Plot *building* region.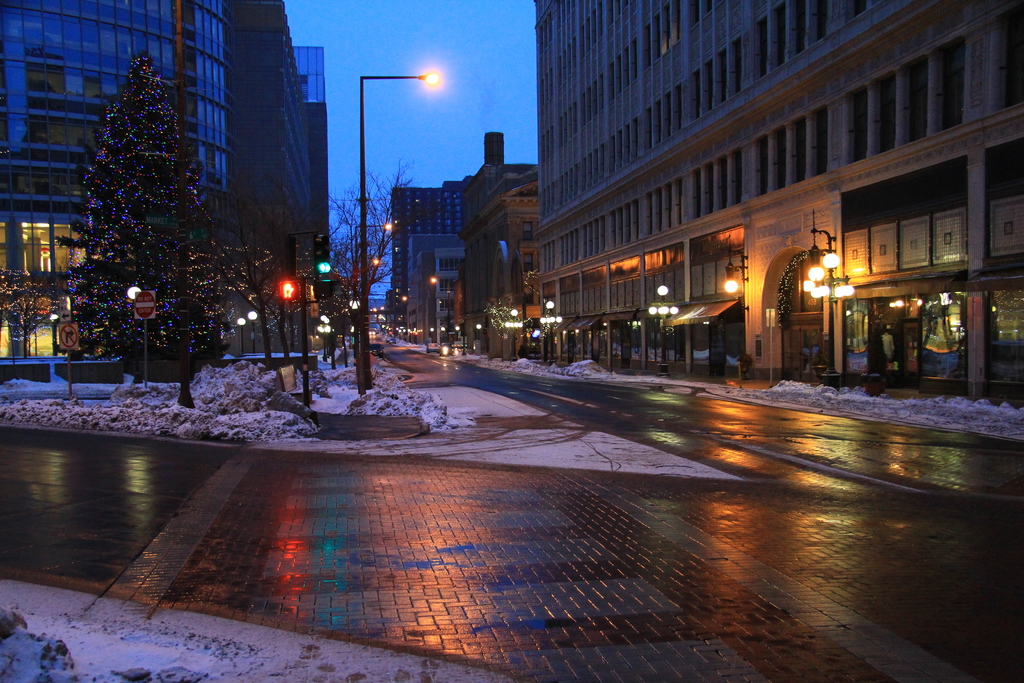
Plotted at (0,0,330,361).
